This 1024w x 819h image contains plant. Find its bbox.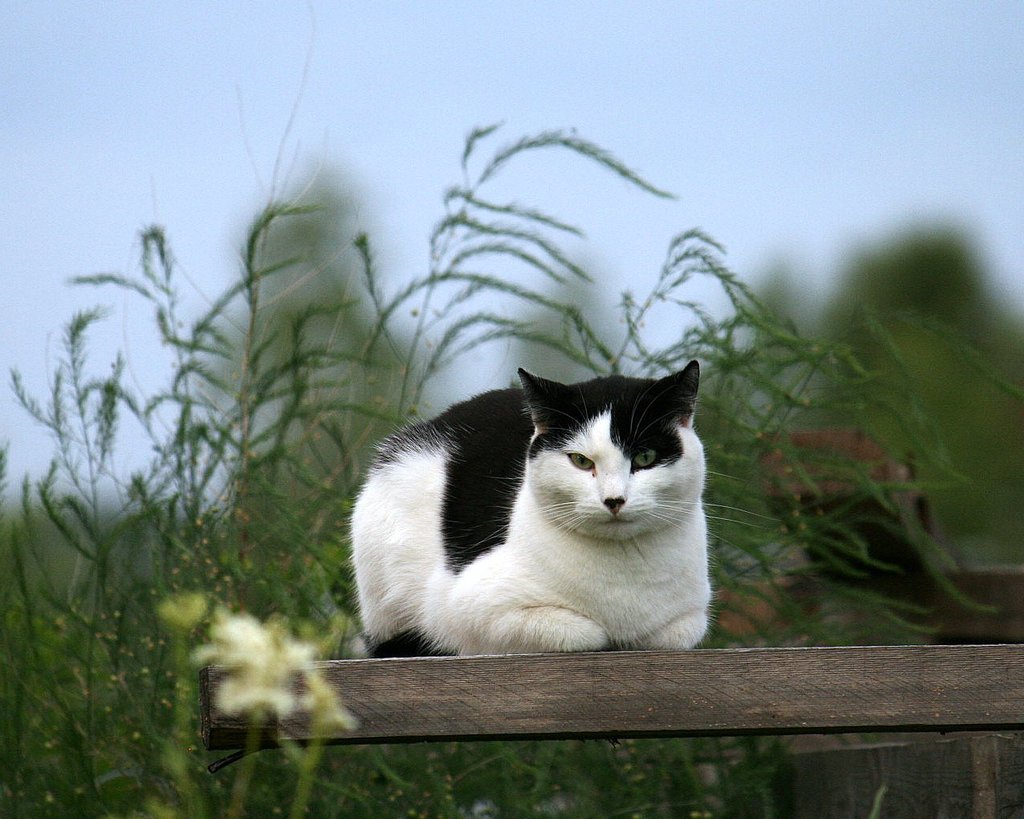
rect(710, 165, 990, 660).
